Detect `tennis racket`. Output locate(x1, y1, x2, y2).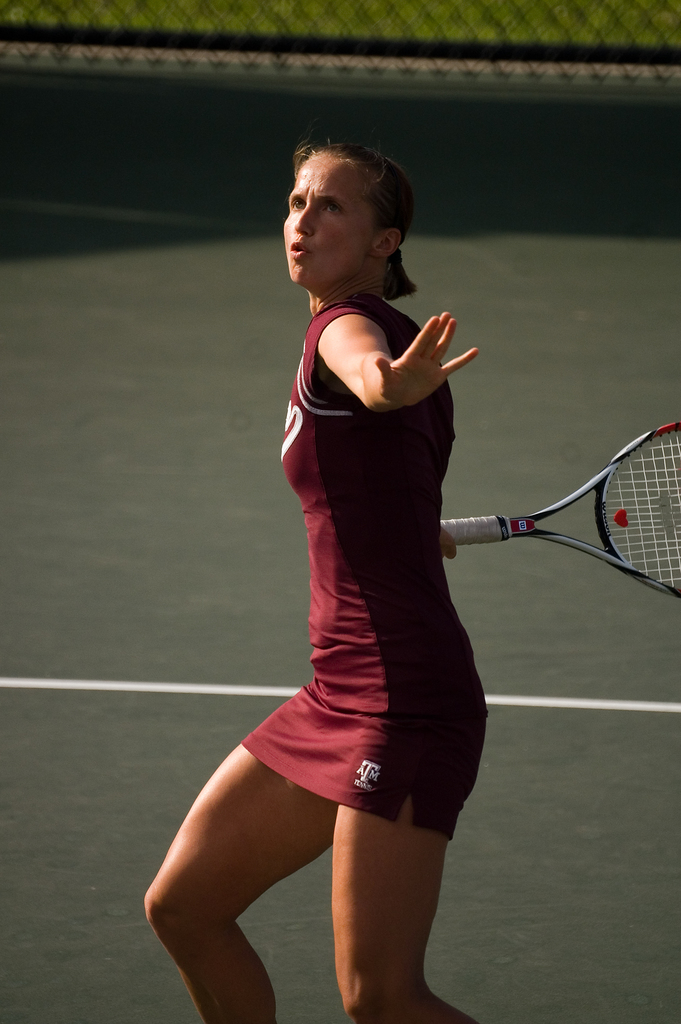
locate(432, 423, 680, 608).
